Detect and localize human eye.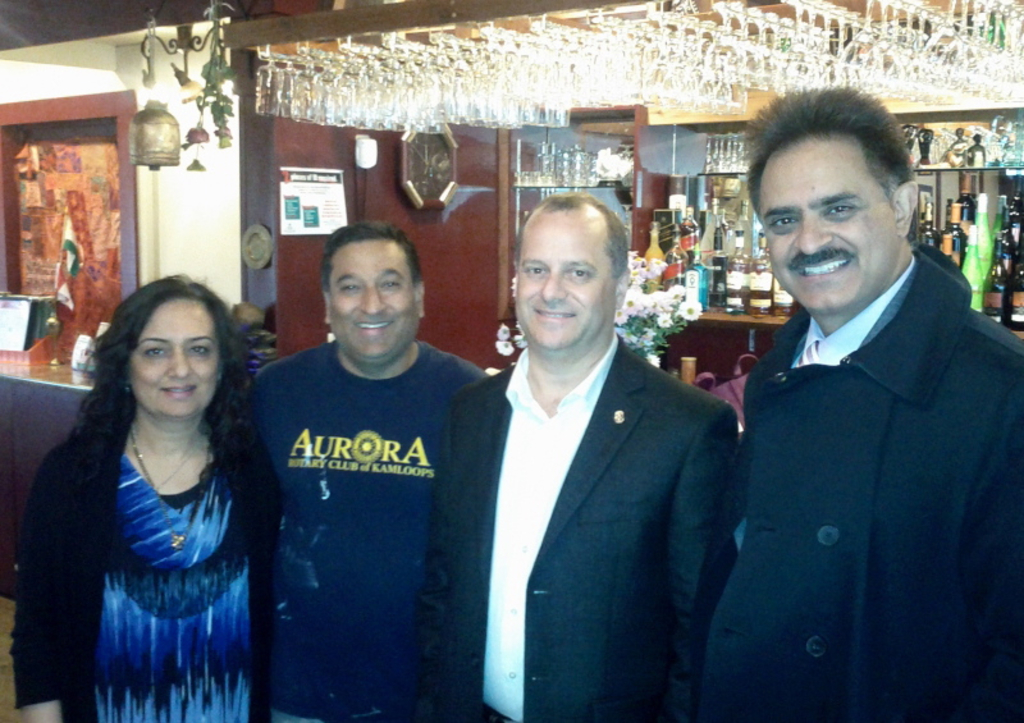
Localized at (left=522, top=260, right=547, bottom=280).
